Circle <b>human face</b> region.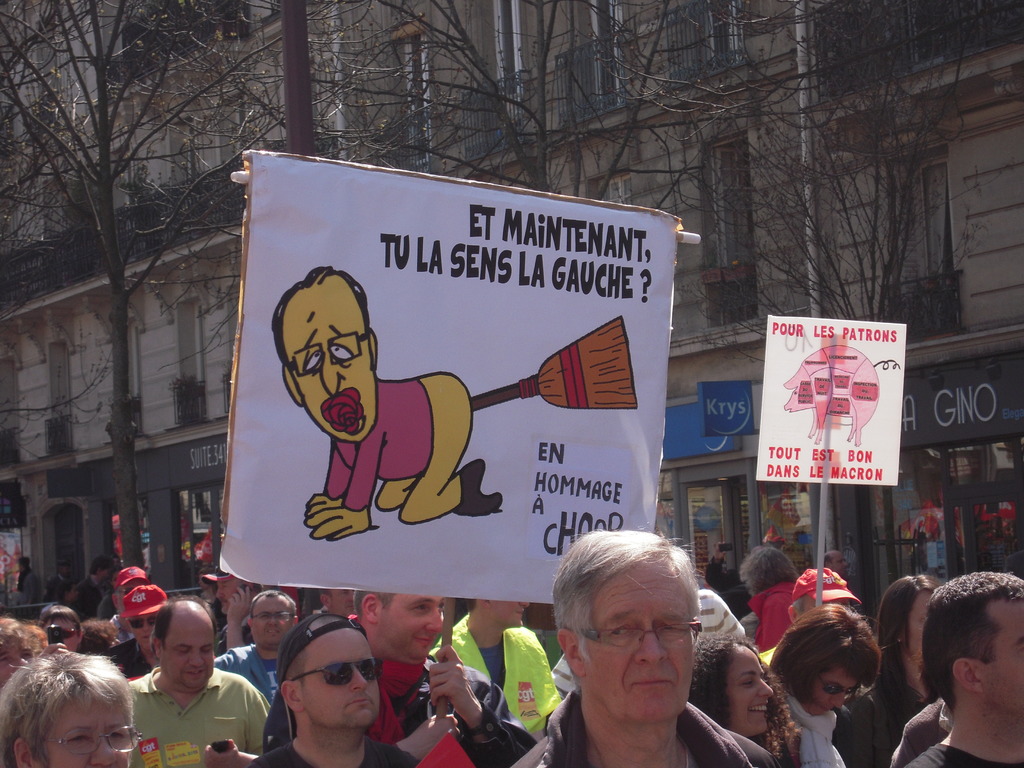
Region: <bbox>728, 648, 779, 735</bbox>.
